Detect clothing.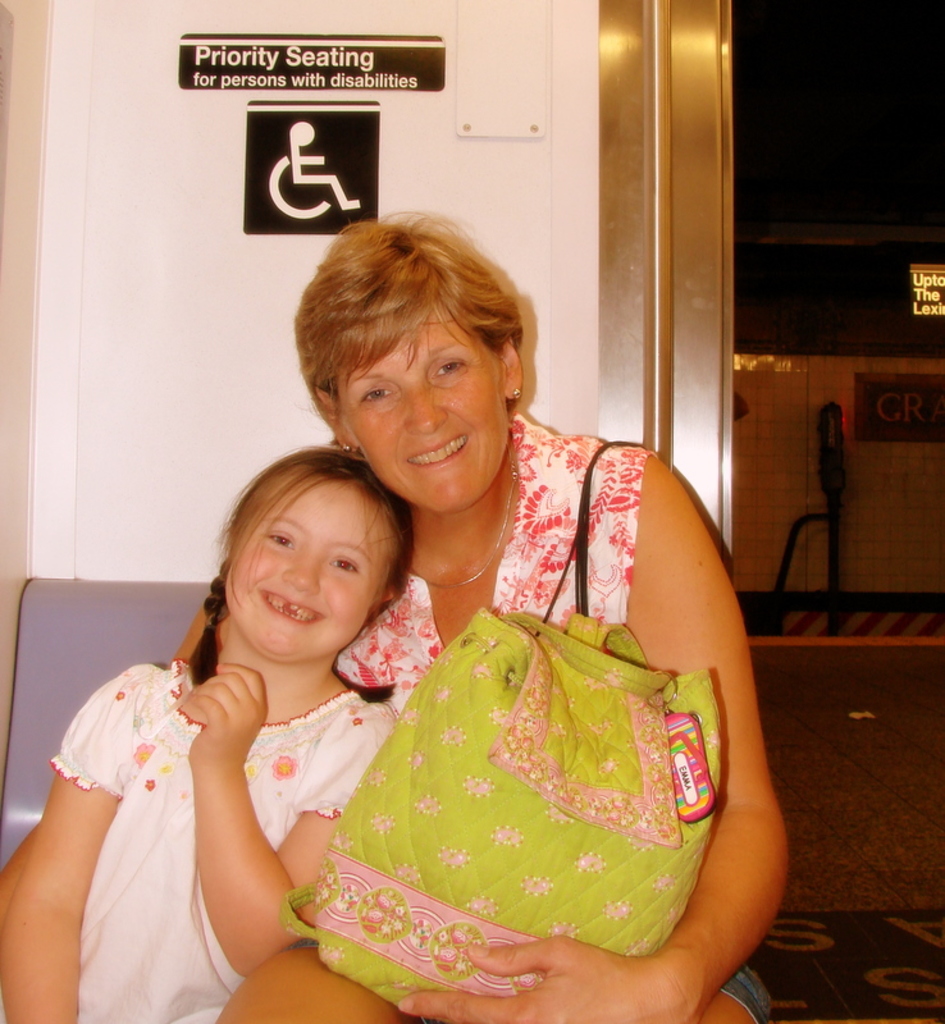
Detected at {"x1": 44, "y1": 580, "x2": 406, "y2": 995}.
